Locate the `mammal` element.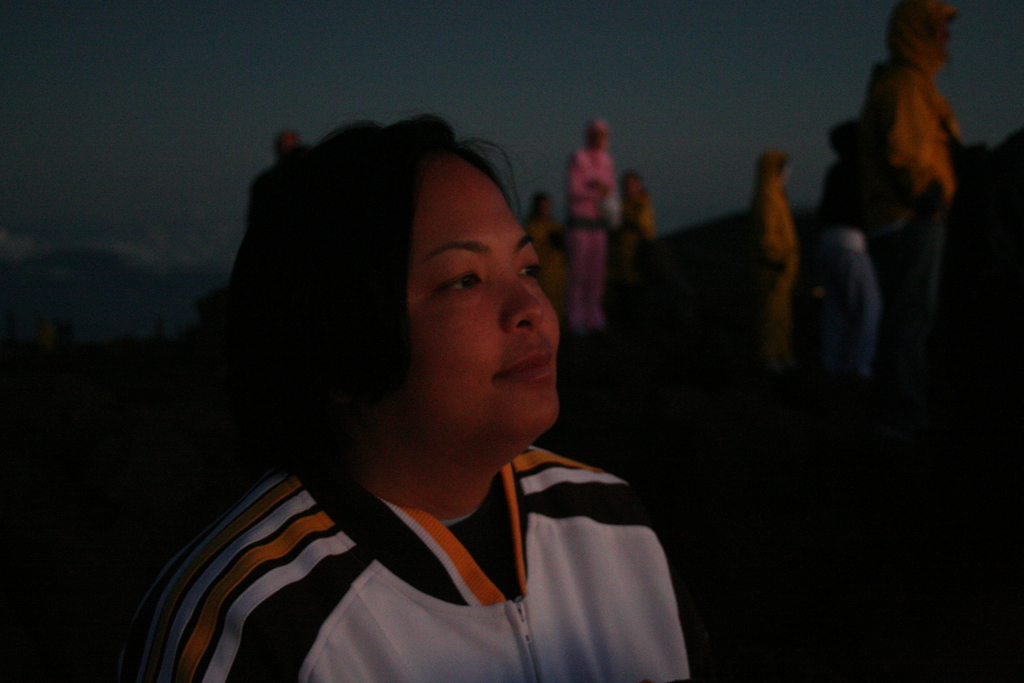
Element bbox: 630,163,650,249.
